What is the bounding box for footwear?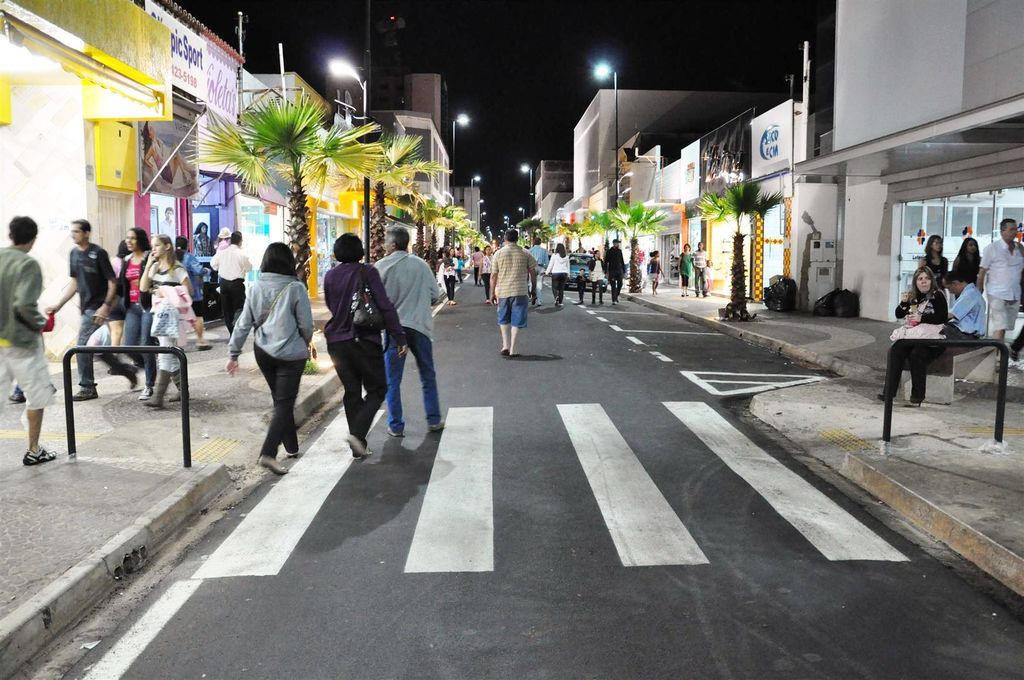
Rect(286, 451, 299, 458).
